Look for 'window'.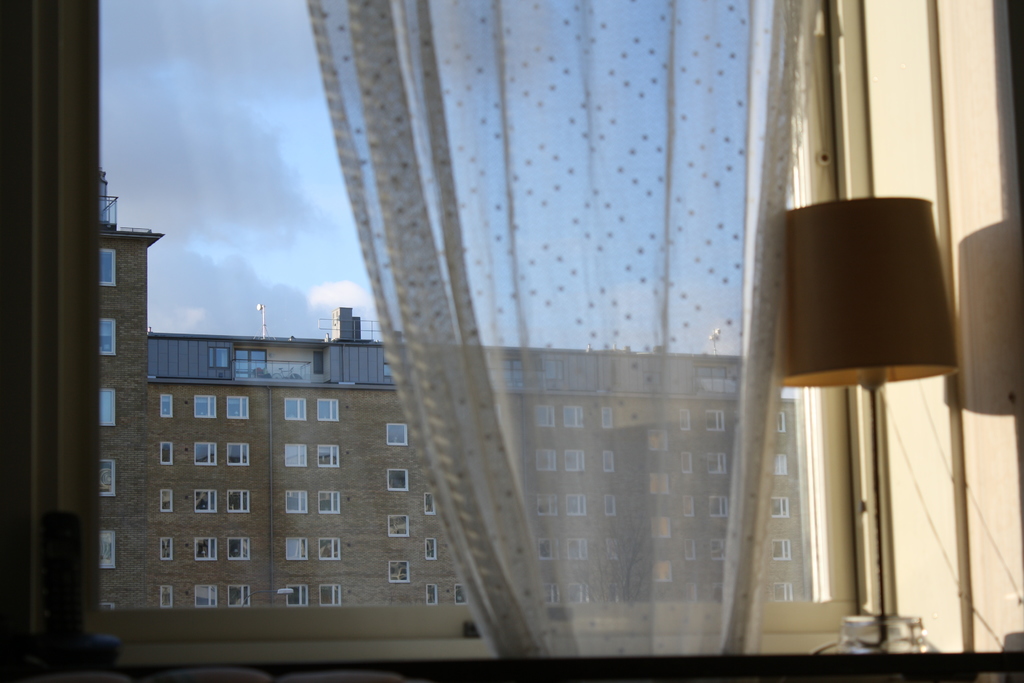
Found: pyautogui.locateOnScreen(452, 585, 465, 605).
